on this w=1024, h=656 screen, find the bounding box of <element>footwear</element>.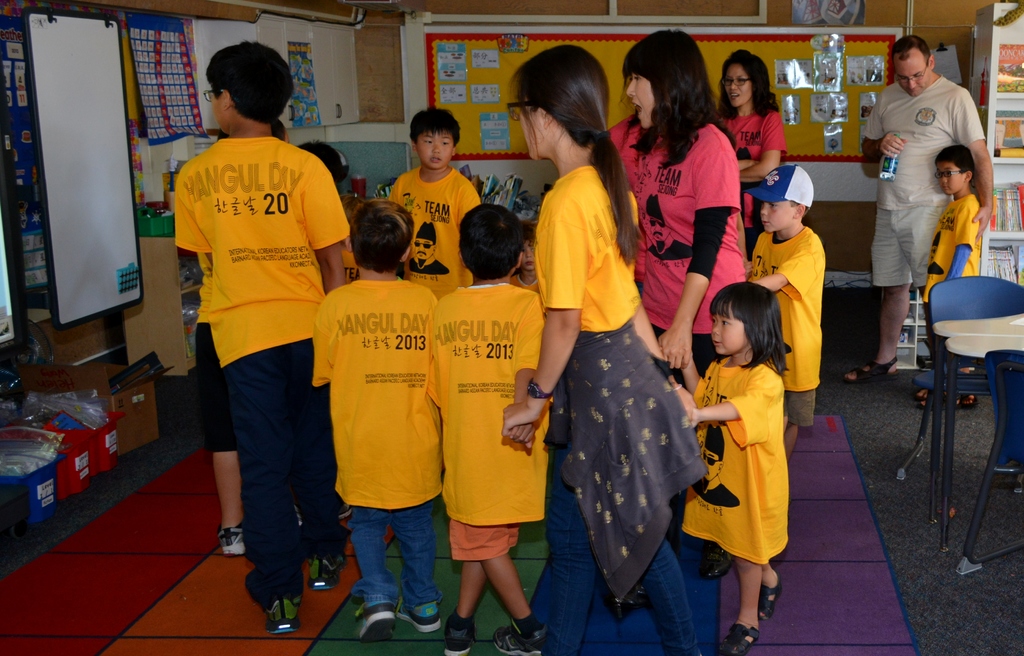
Bounding box: <box>756,590,787,624</box>.
